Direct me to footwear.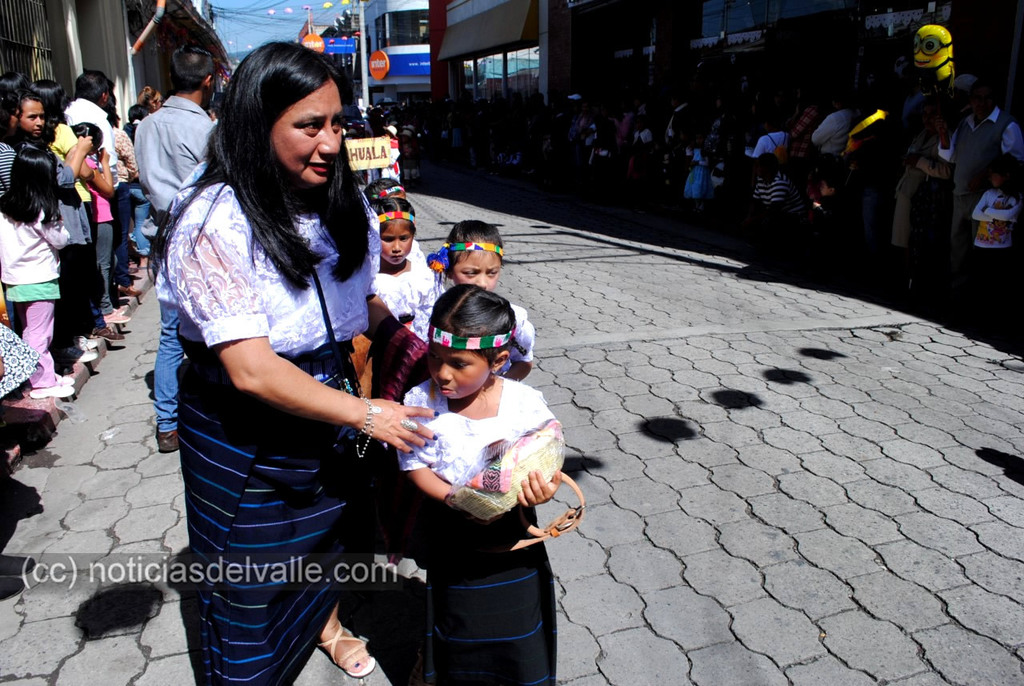
Direction: bbox(76, 332, 98, 347).
